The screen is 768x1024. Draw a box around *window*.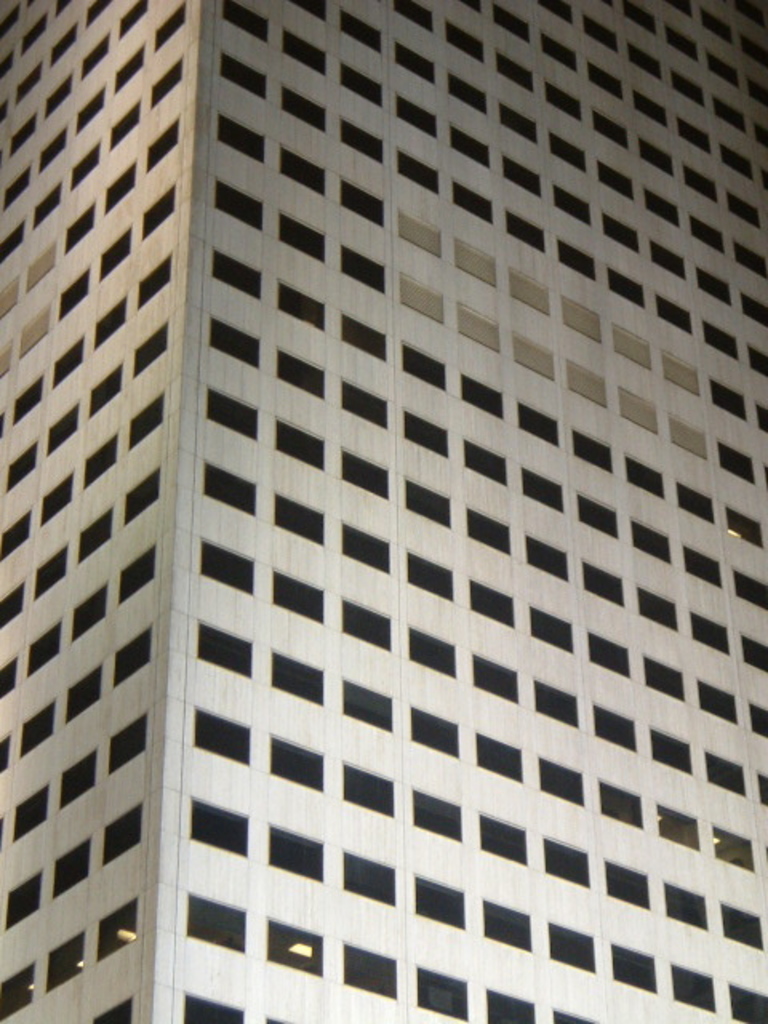
rect(720, 898, 765, 952).
